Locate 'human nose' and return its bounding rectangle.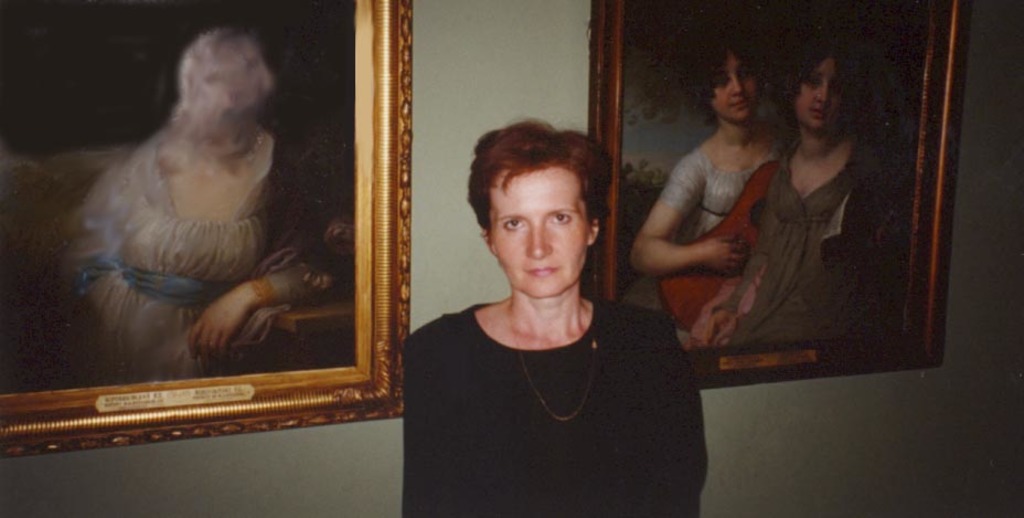
<bbox>813, 80, 831, 101</bbox>.
